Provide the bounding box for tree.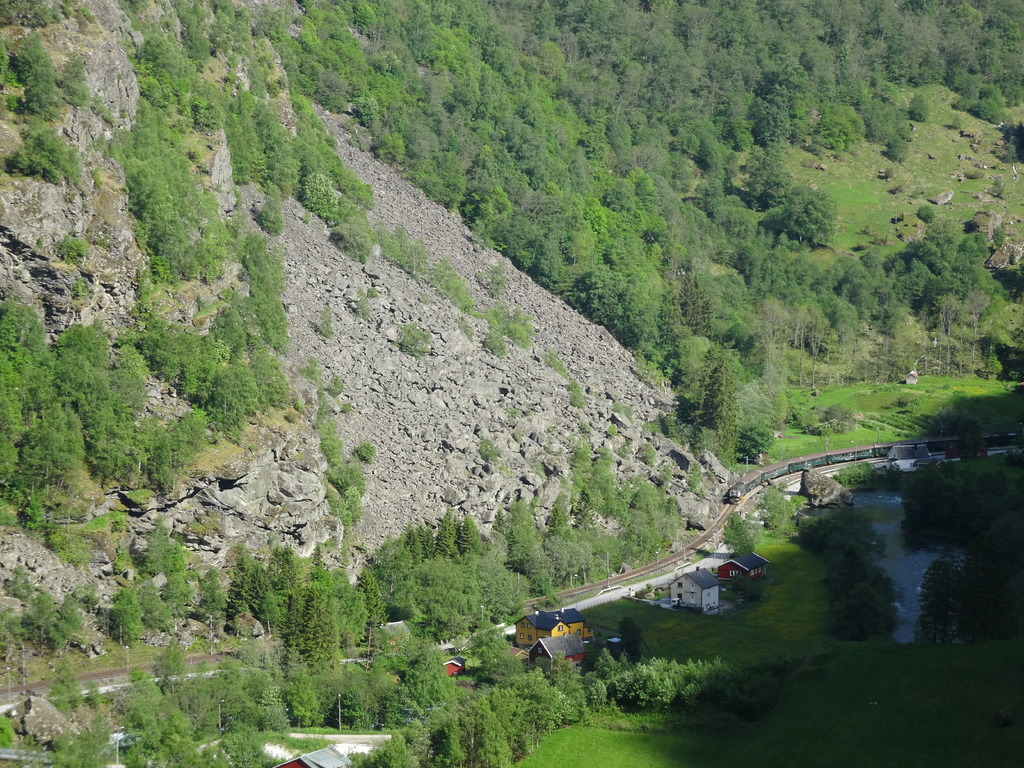
box=[141, 424, 177, 478].
